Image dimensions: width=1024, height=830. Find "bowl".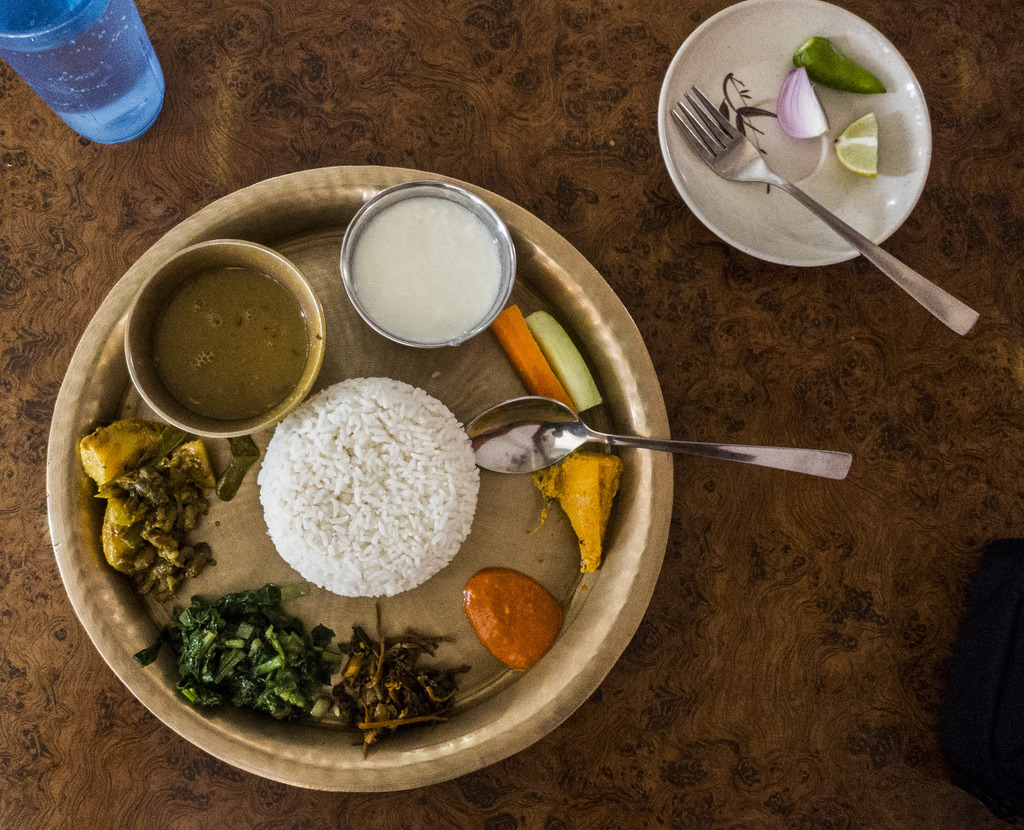
locate(338, 179, 515, 349).
